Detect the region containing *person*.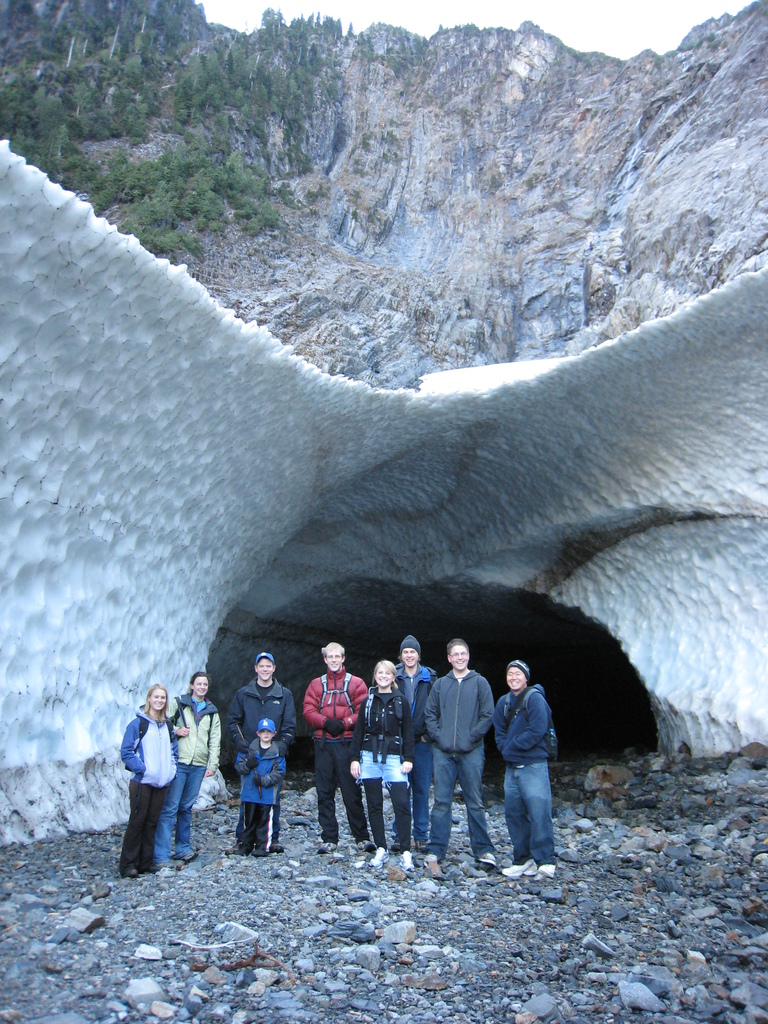
box=[111, 676, 177, 877].
